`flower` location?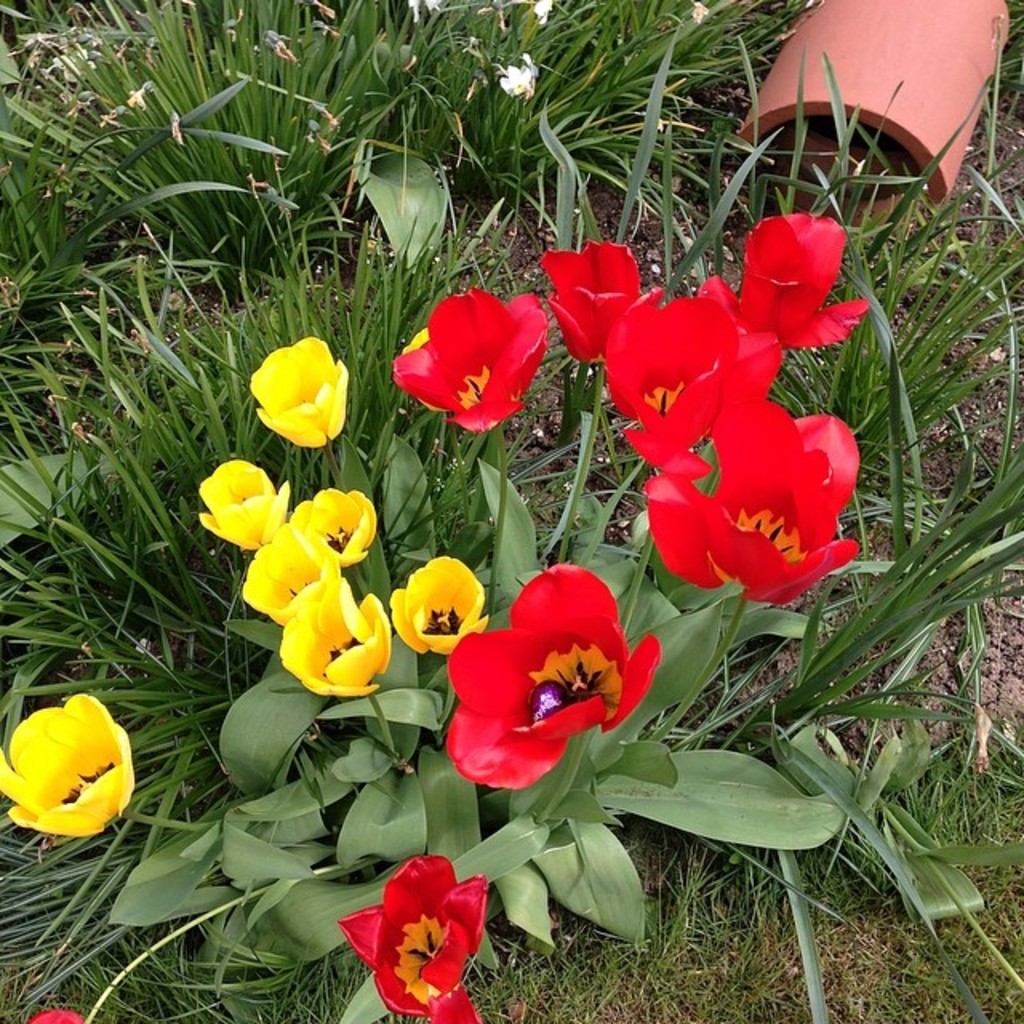
386:550:488:650
